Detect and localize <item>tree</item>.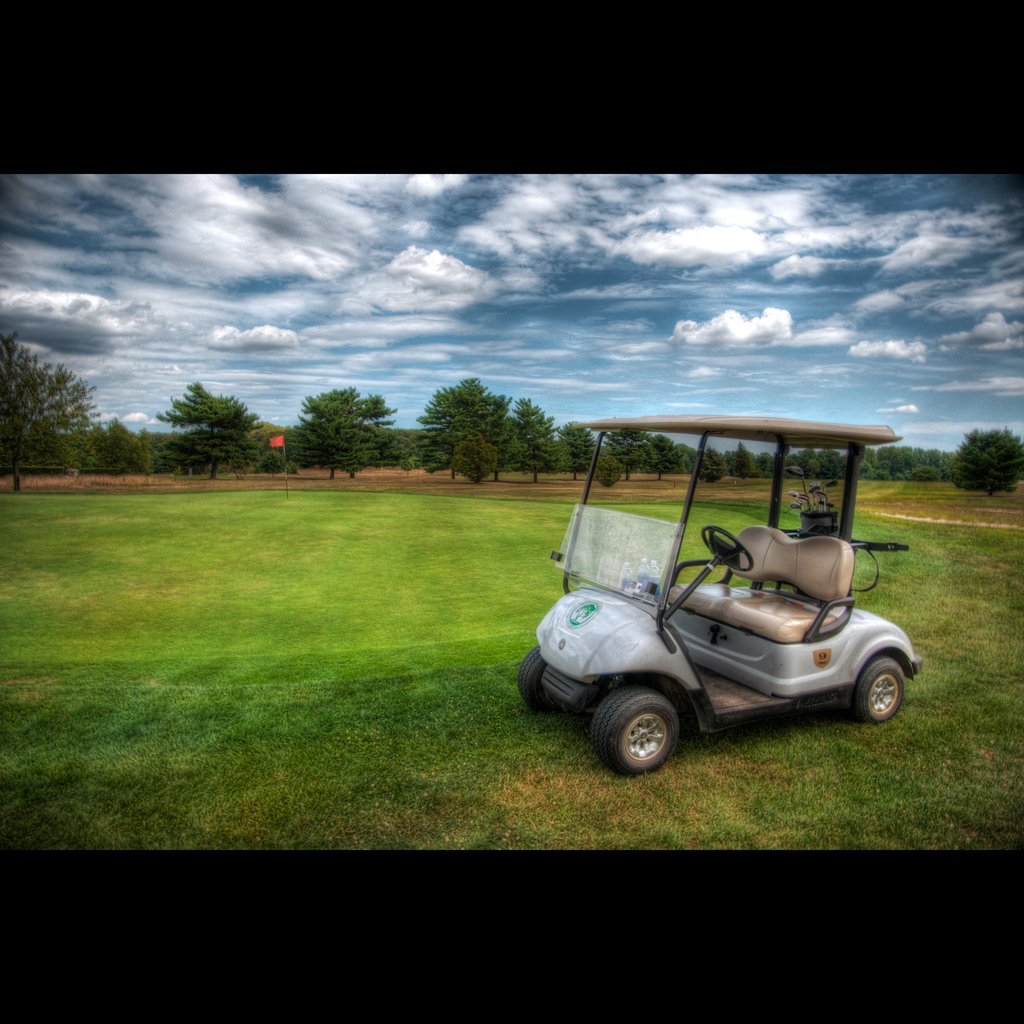
Localized at 0 330 93 483.
